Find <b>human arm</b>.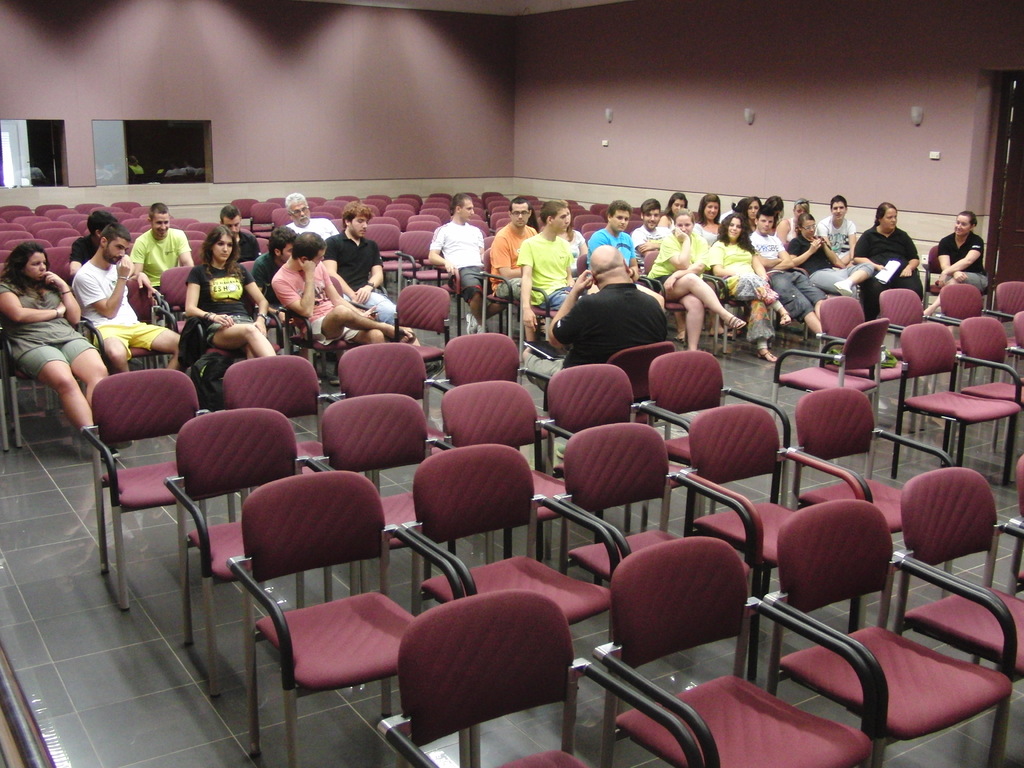
<region>820, 236, 838, 263</region>.
